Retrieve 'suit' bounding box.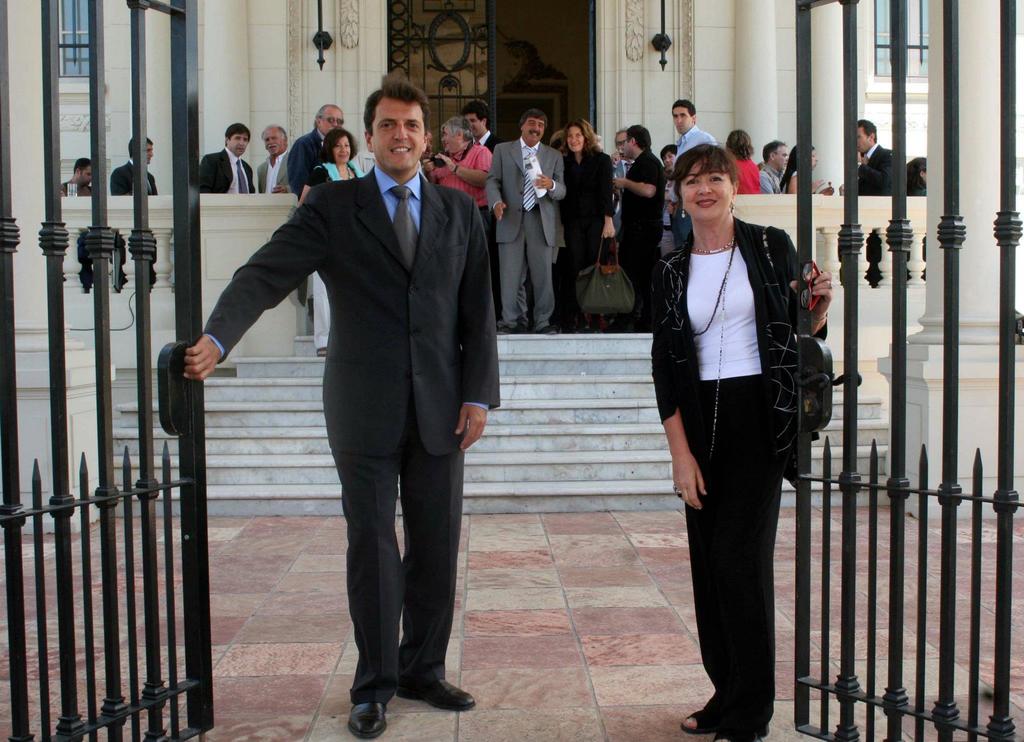
Bounding box: x1=205 y1=159 x2=497 y2=694.
